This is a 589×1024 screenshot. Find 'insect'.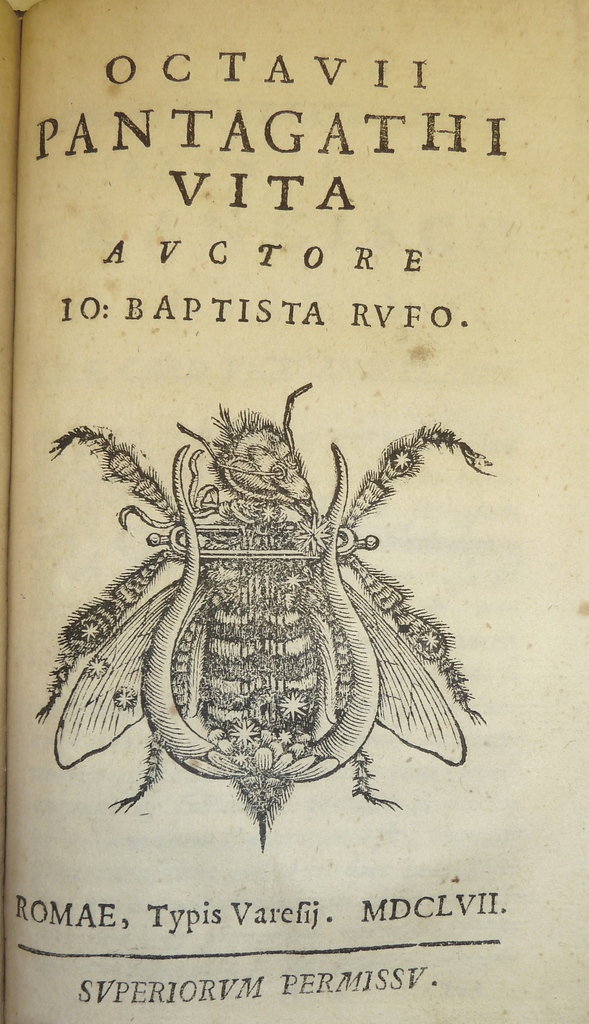
Bounding box: (left=33, top=383, right=499, bottom=854).
